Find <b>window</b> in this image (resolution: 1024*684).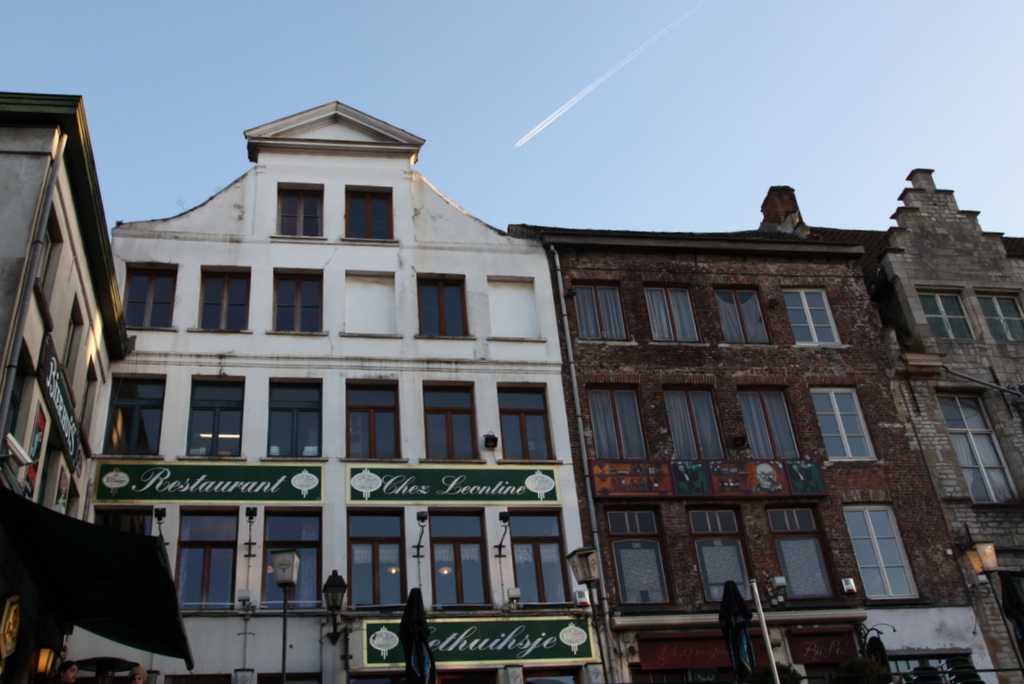
(714,289,766,341).
